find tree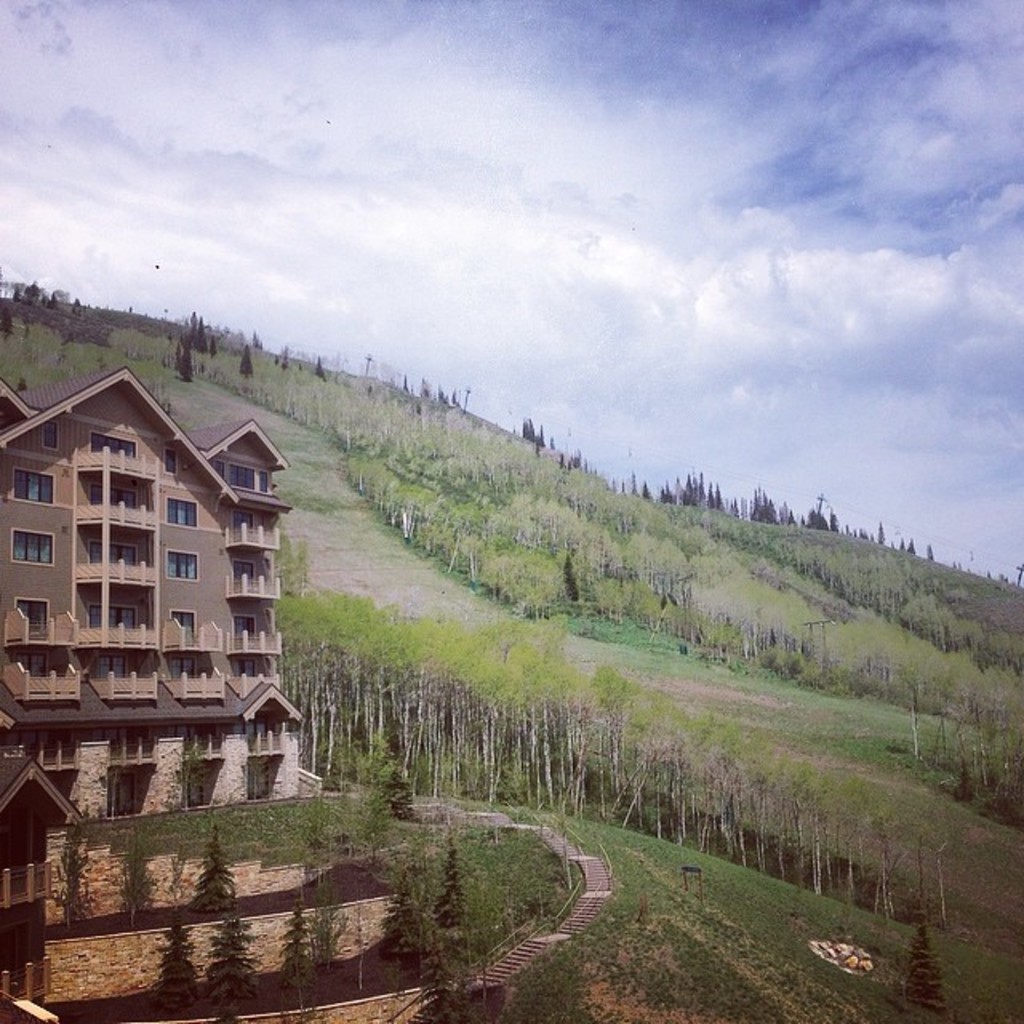
925 544 944 563
